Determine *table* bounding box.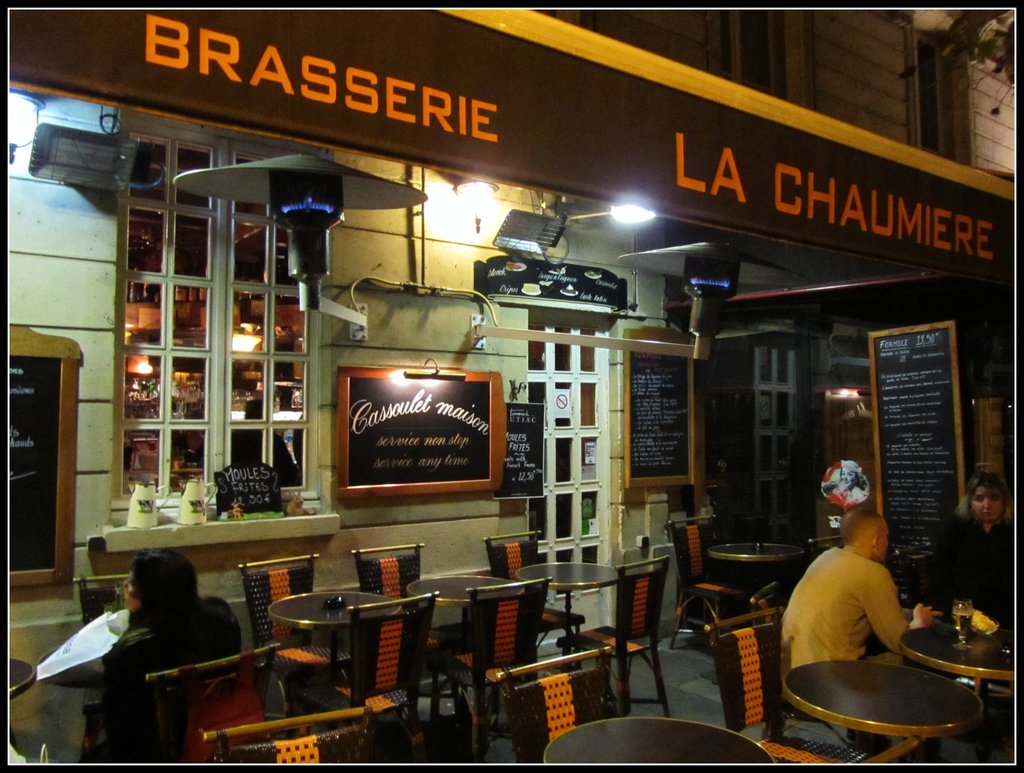
Determined: select_region(541, 717, 776, 762).
